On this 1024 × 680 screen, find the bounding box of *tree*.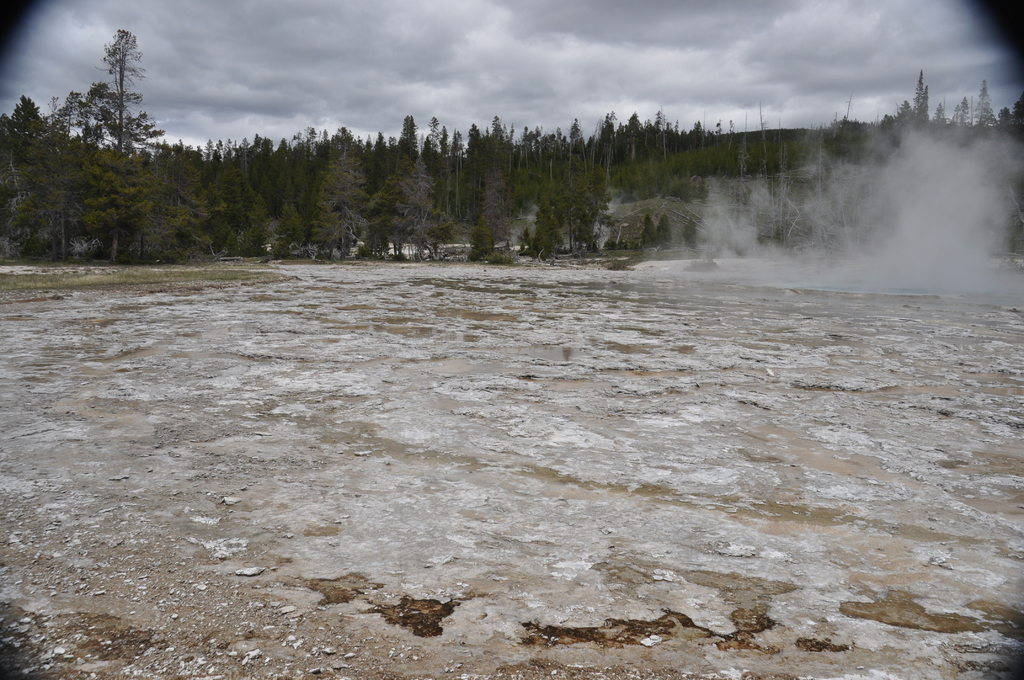
Bounding box: [615, 118, 624, 135].
